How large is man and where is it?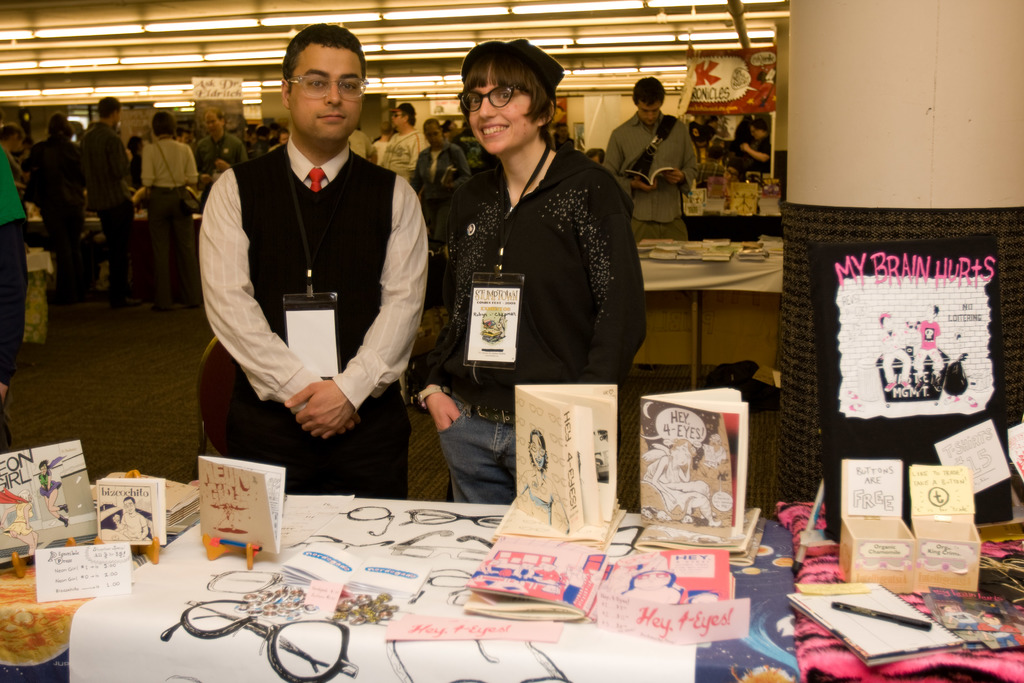
Bounding box: 409,115,471,190.
